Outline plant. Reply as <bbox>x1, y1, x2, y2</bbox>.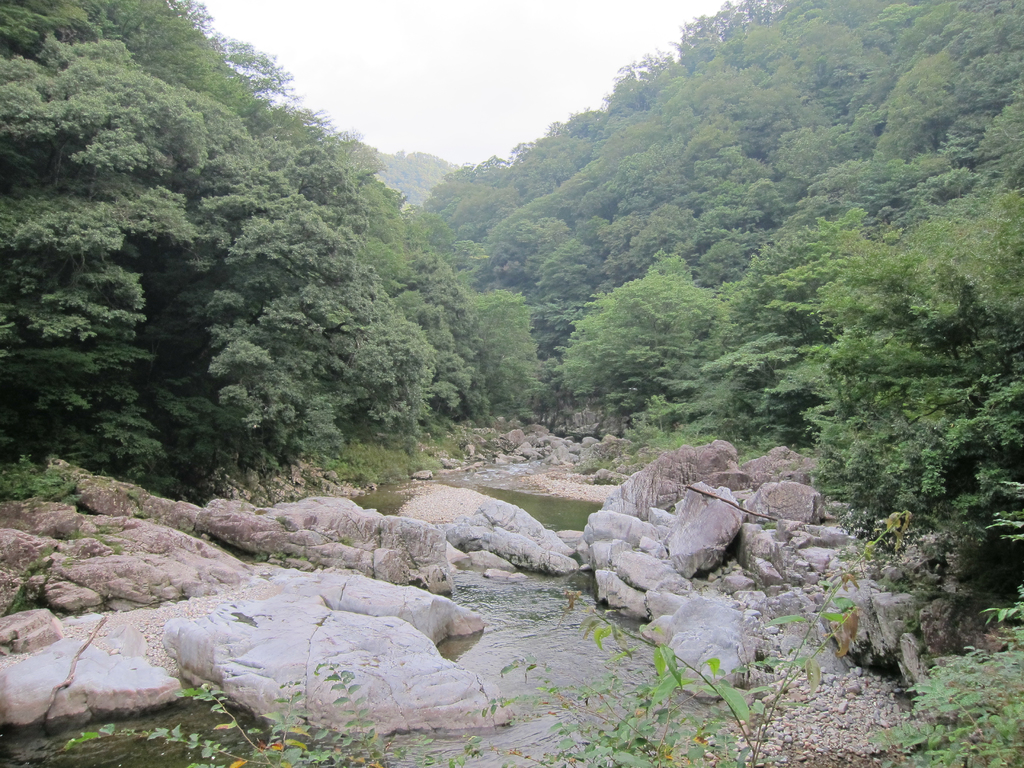
<bbox>445, 407, 500, 463</bbox>.
